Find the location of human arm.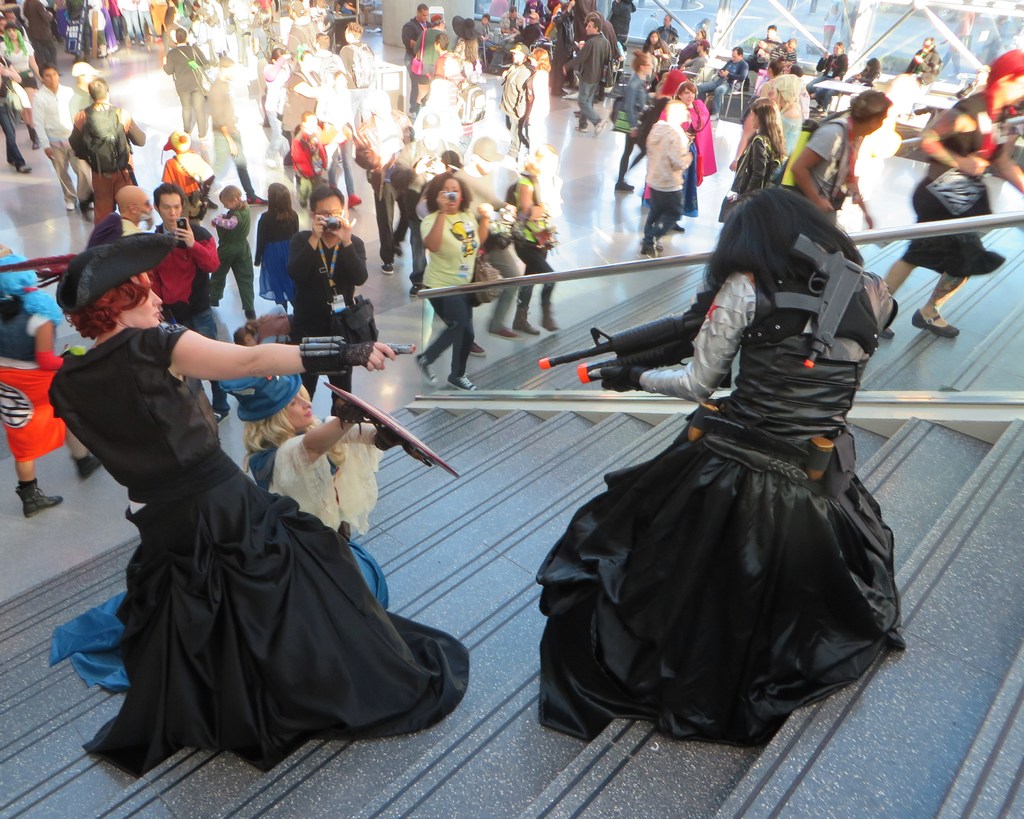
Location: box=[294, 380, 369, 474].
